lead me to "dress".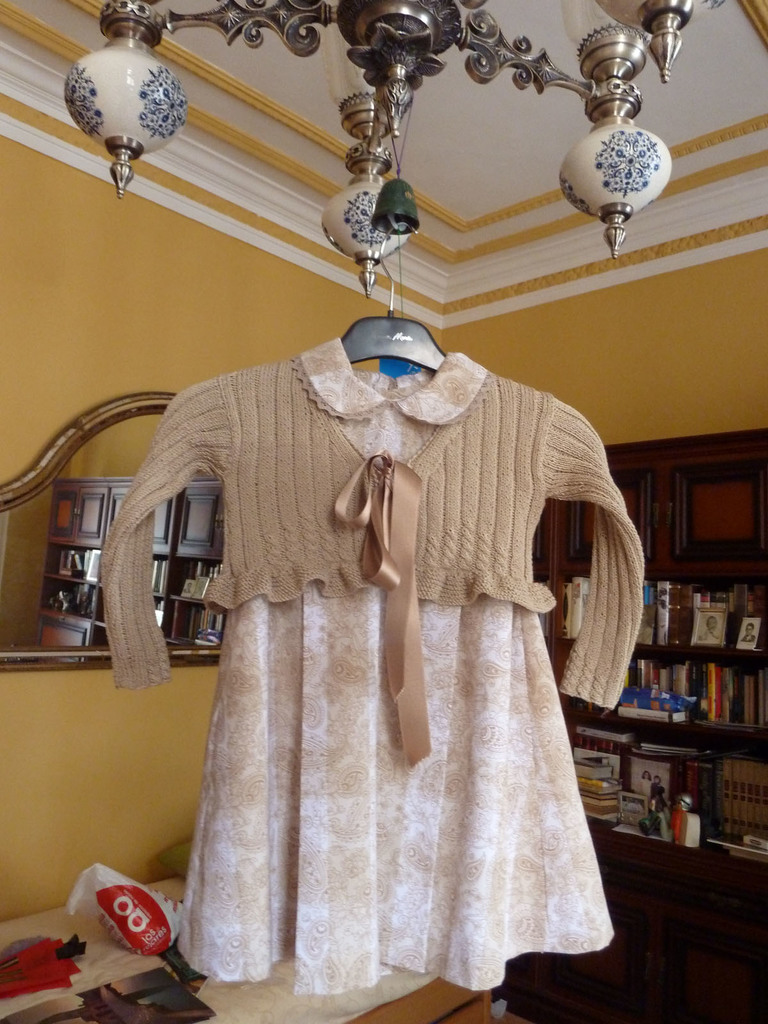
Lead to (left=177, top=333, right=614, bottom=989).
